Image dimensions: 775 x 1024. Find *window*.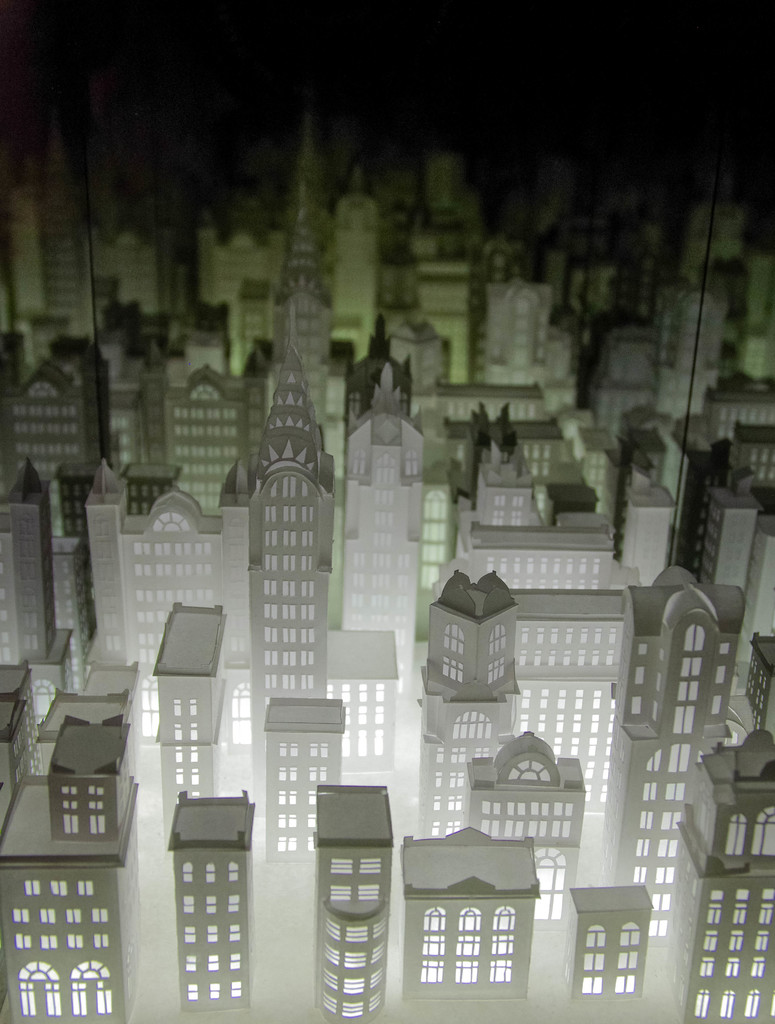
(282,530,298,546).
